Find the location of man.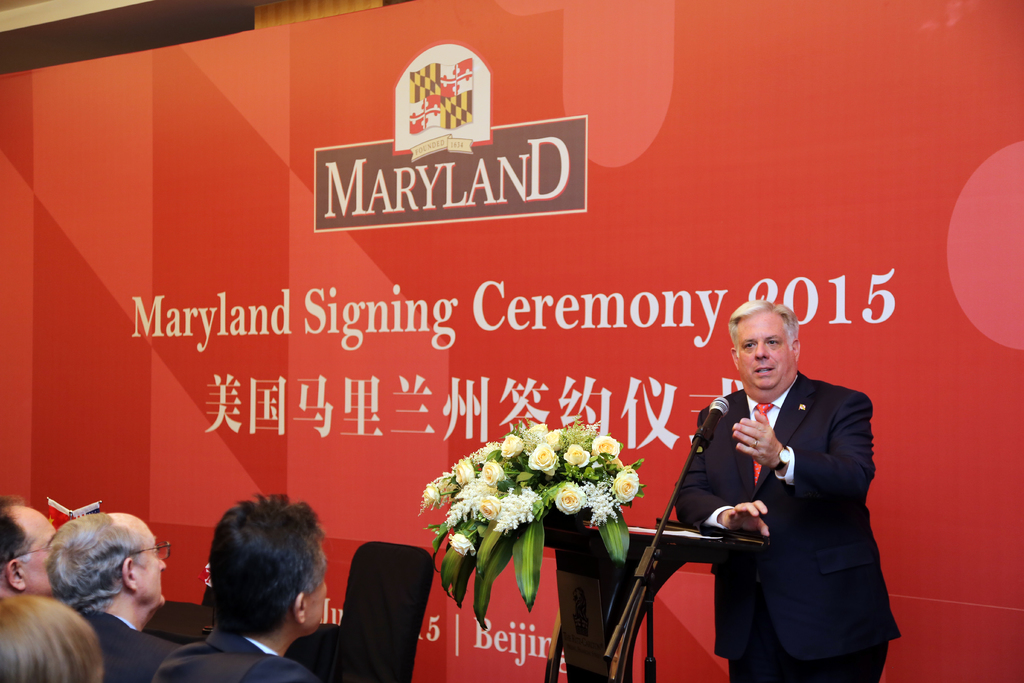
Location: {"x1": 0, "y1": 496, "x2": 60, "y2": 598}.
